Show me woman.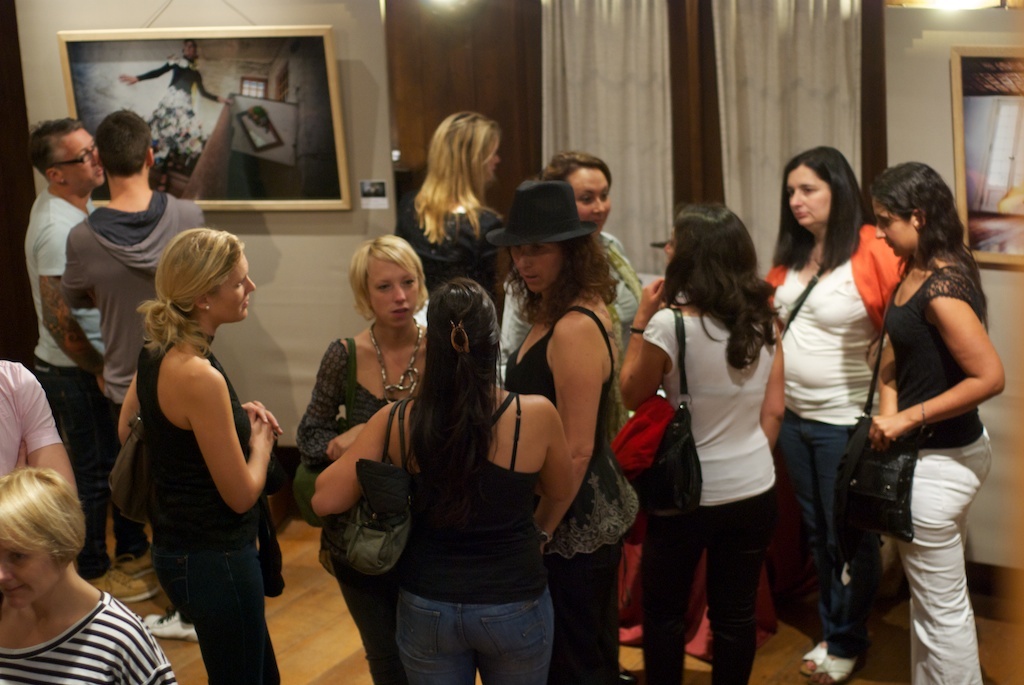
woman is here: <box>0,468,179,684</box>.
